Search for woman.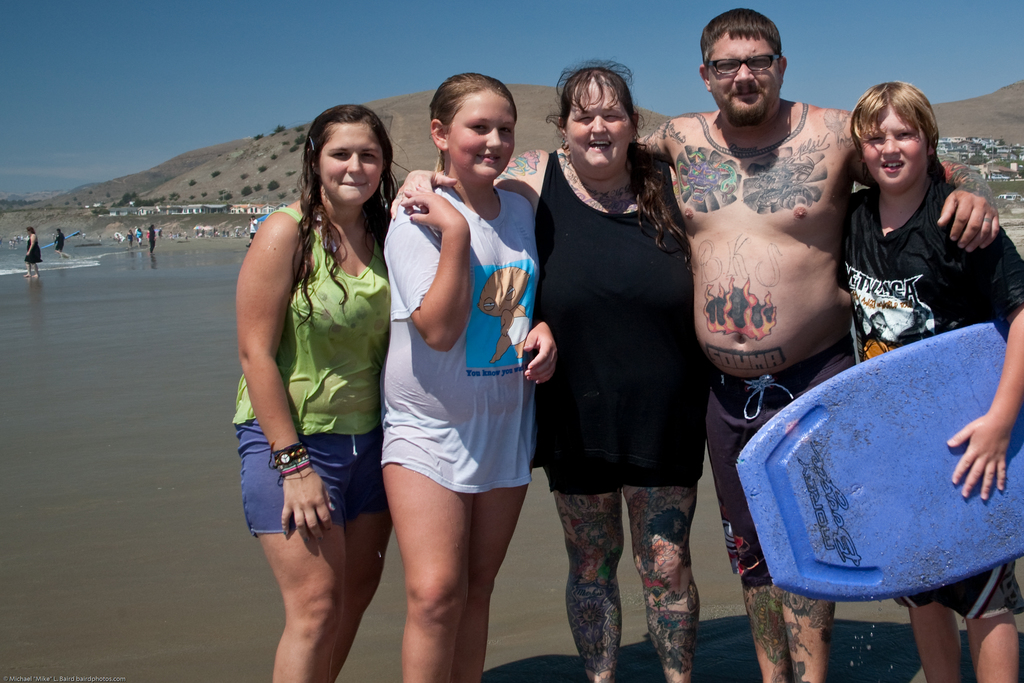
Found at locate(374, 73, 557, 682).
